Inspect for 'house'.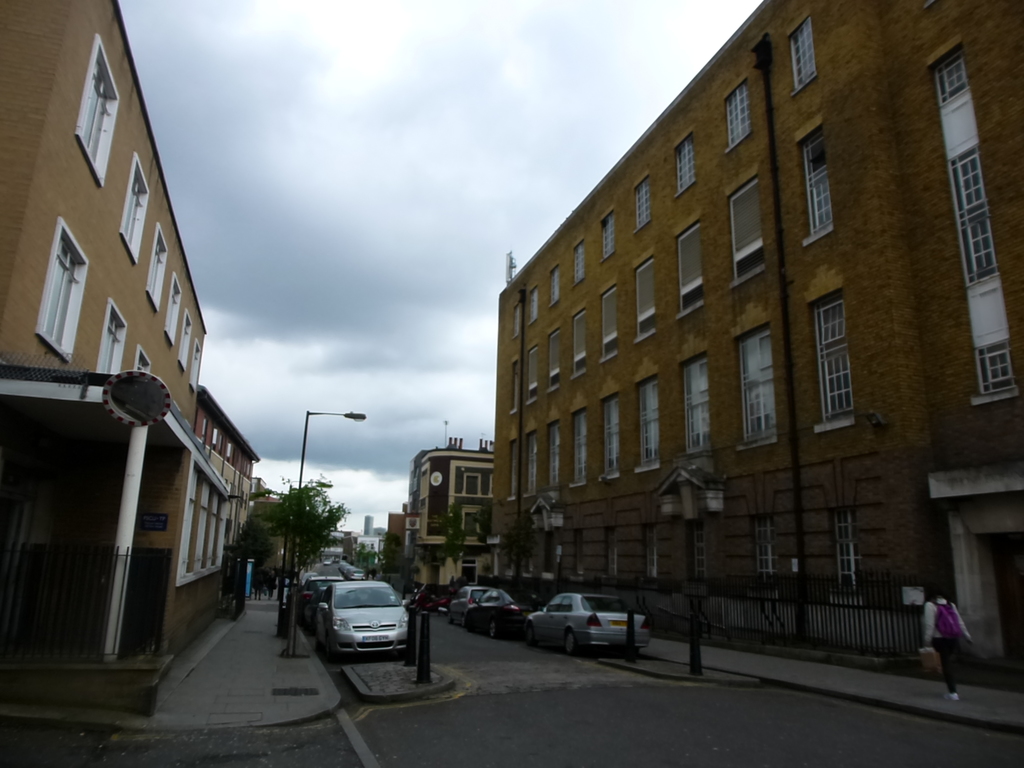
Inspection: 489 0 1023 692.
